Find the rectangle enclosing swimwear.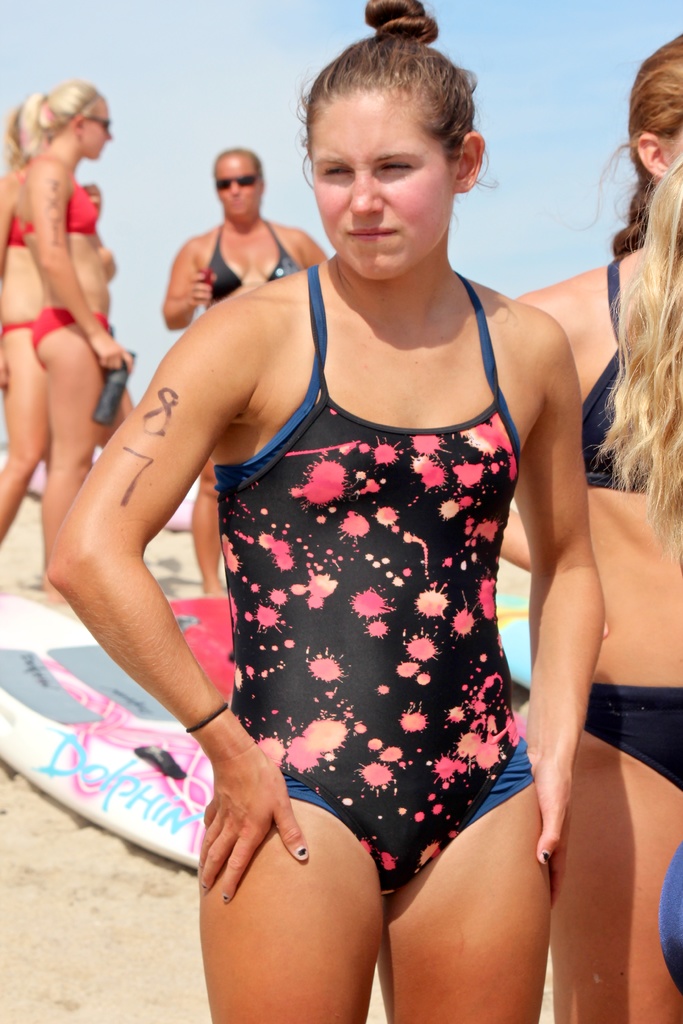
crop(573, 246, 682, 503).
